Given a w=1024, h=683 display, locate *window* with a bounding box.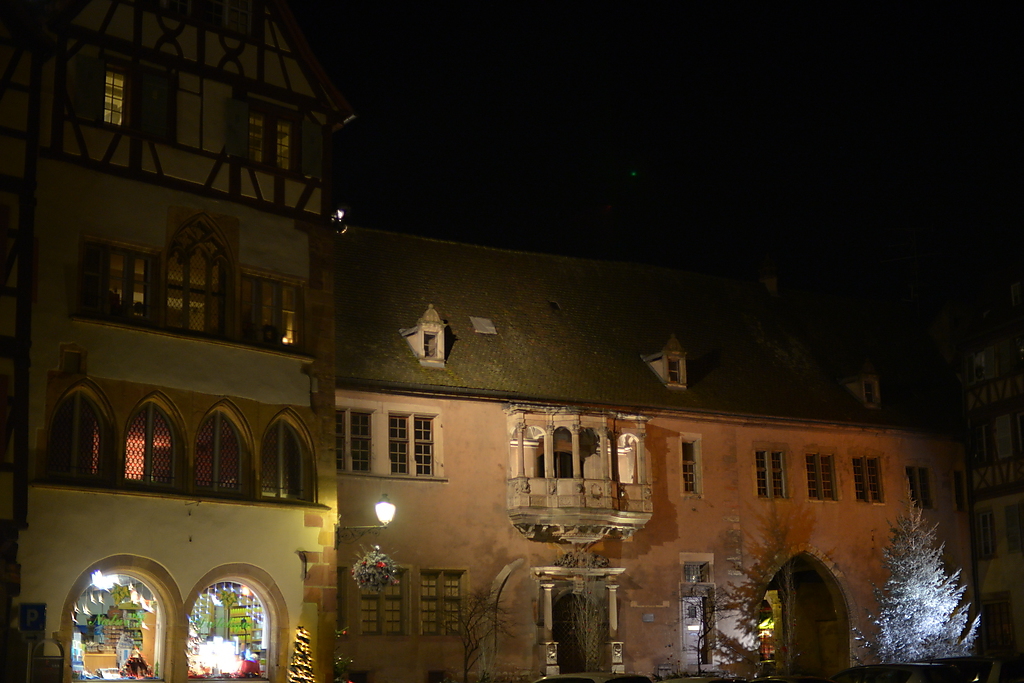
Located: pyautogui.locateOnScreen(122, 404, 173, 486).
